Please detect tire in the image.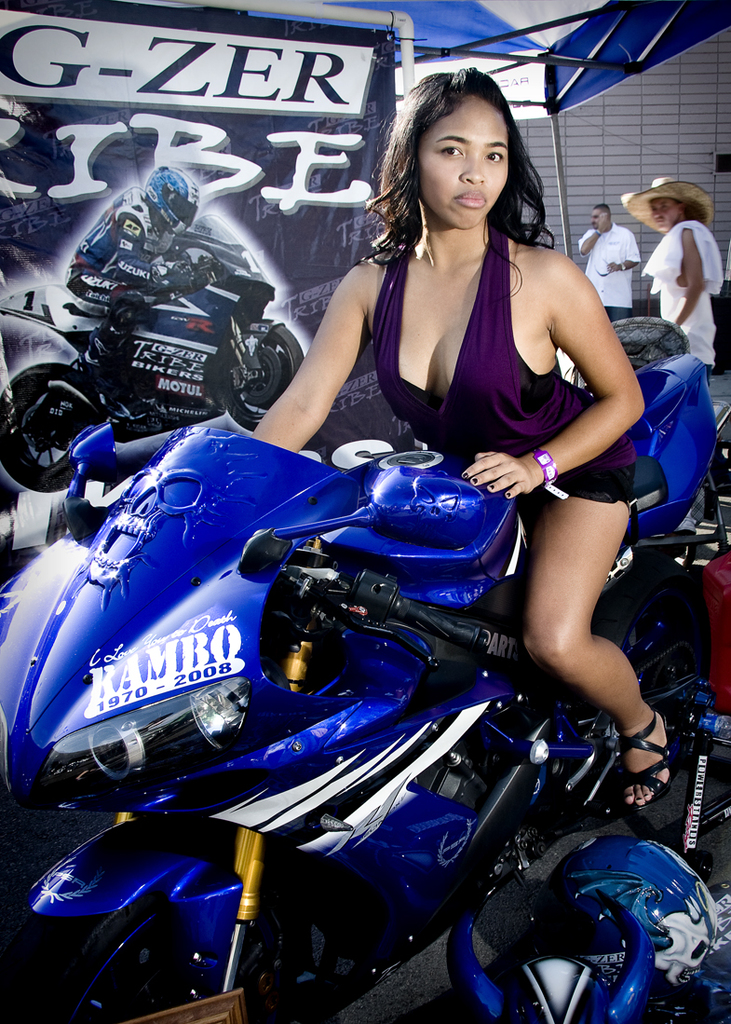
select_region(457, 847, 703, 1020).
